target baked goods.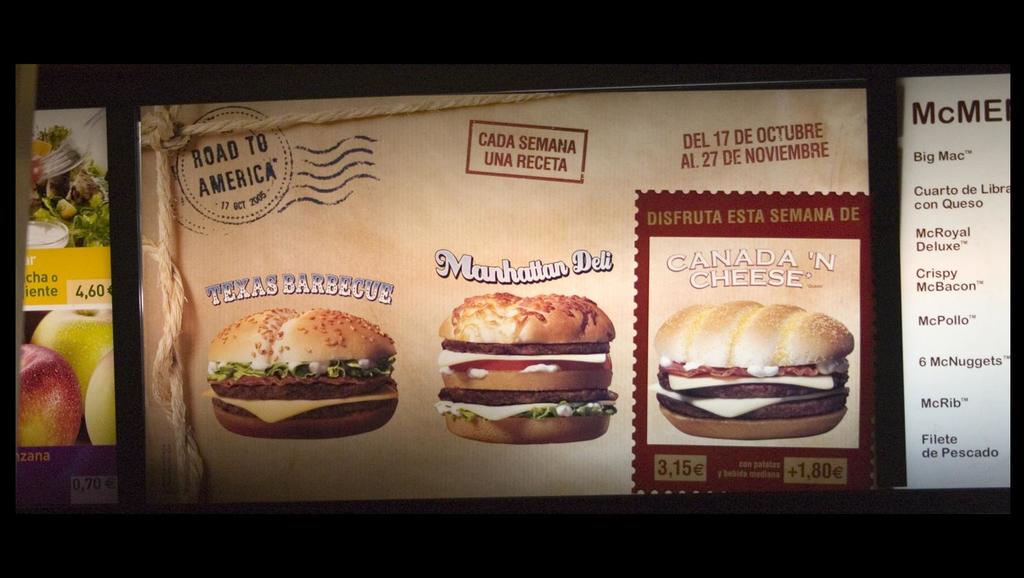
Target region: bbox(650, 299, 856, 441).
